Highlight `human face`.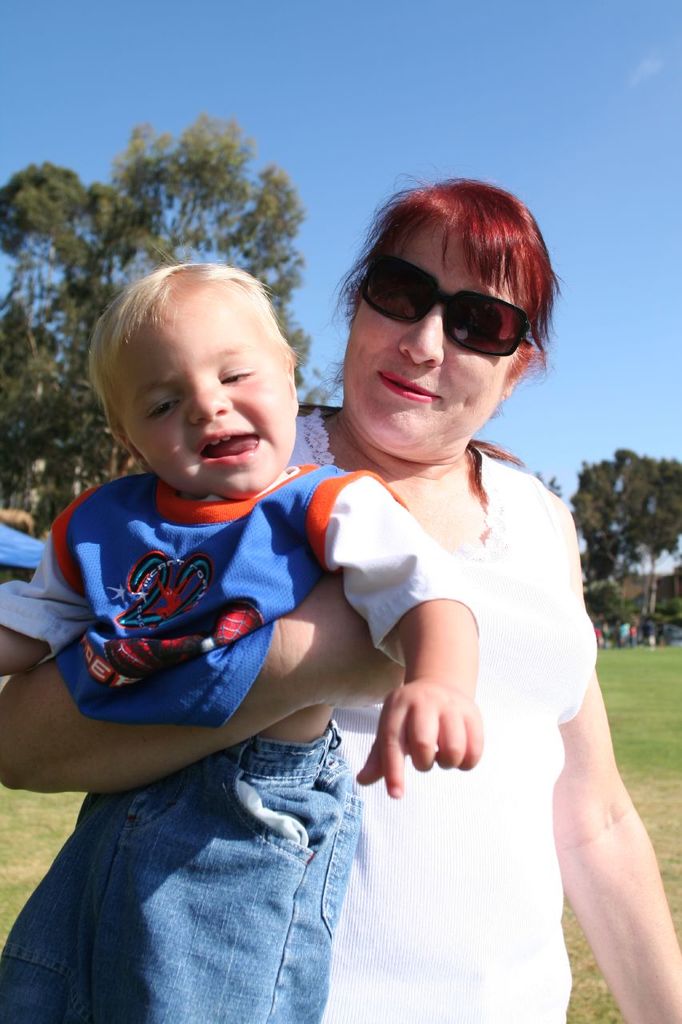
Highlighted region: <box>337,203,527,466</box>.
